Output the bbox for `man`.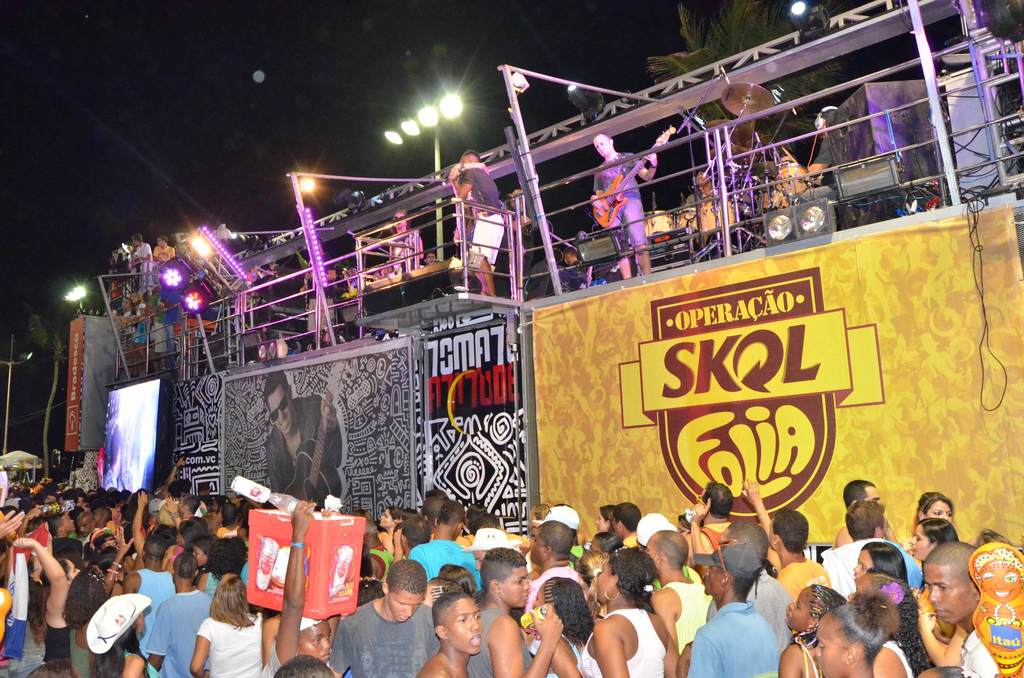
l=392, t=517, r=431, b=561.
